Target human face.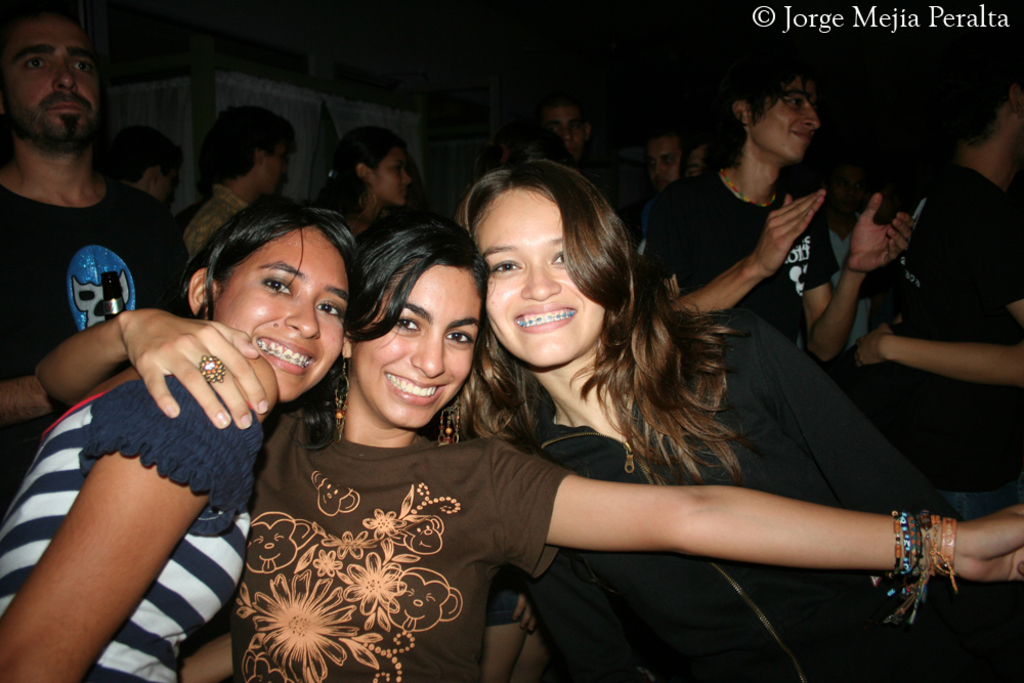
Target region: (651,137,690,191).
